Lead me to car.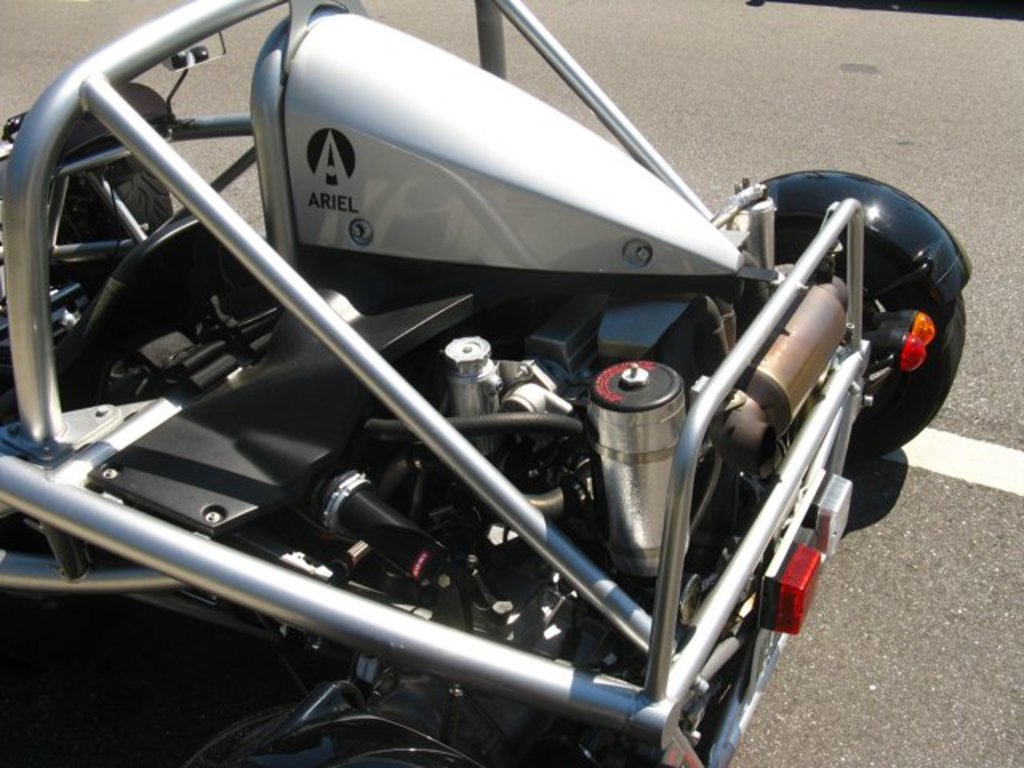
Lead to region(0, 0, 973, 766).
